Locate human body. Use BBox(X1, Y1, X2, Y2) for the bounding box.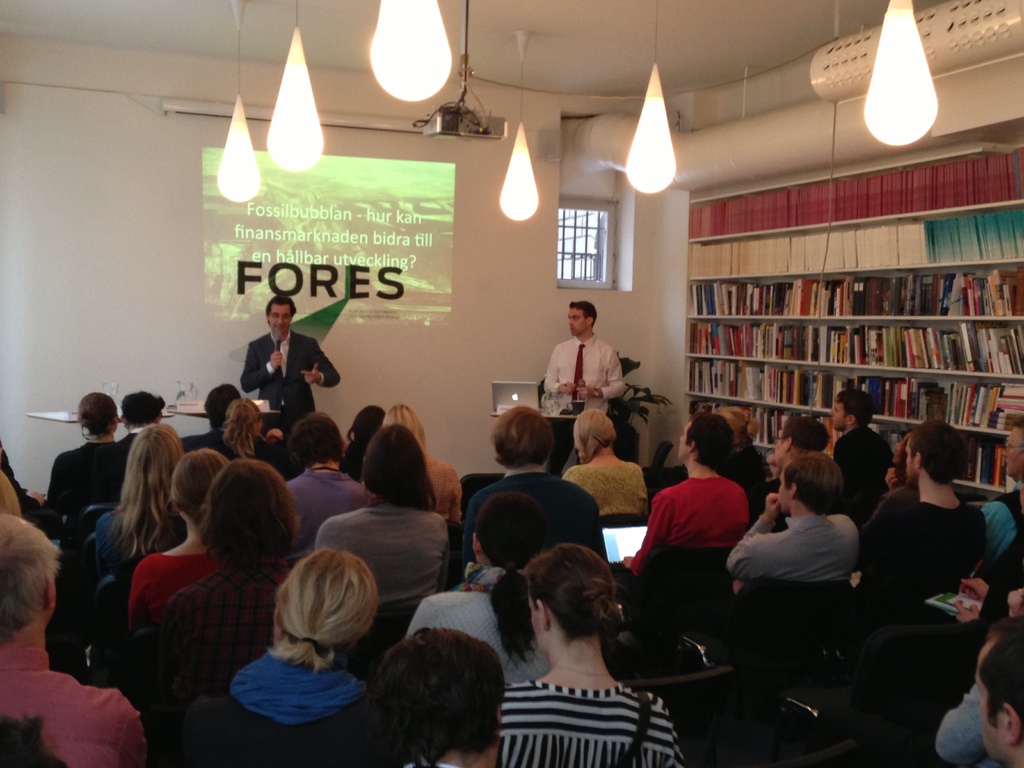
BBox(239, 328, 340, 426).
